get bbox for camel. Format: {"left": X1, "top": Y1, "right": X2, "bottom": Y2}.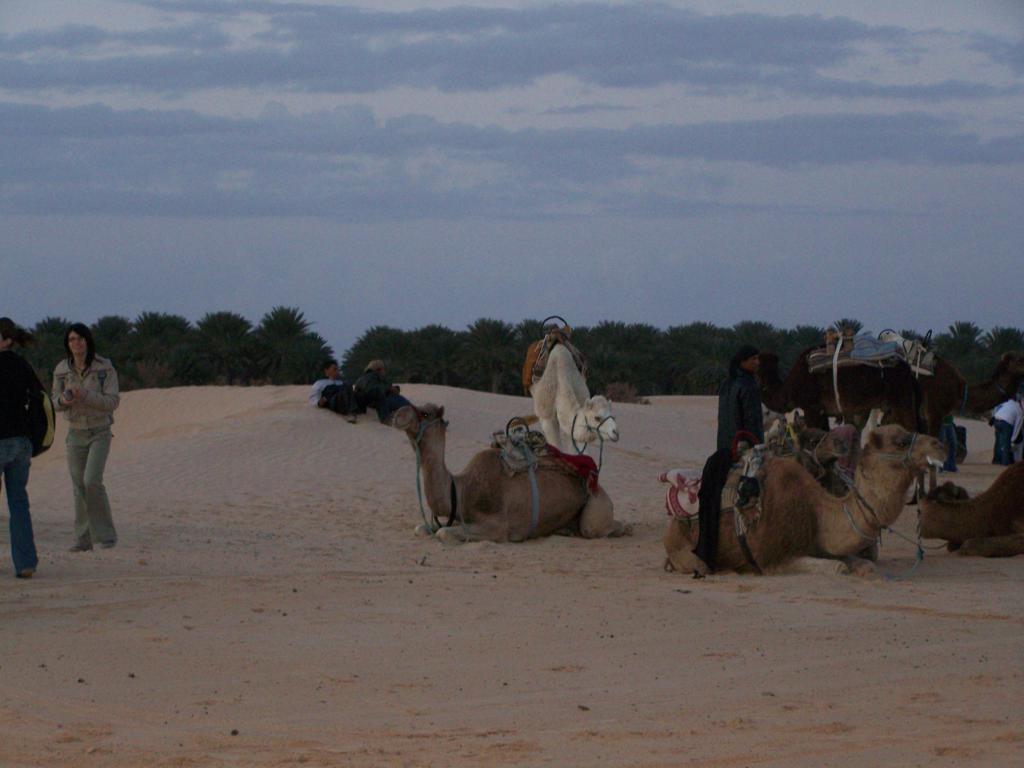
{"left": 665, "top": 424, "right": 953, "bottom": 573}.
